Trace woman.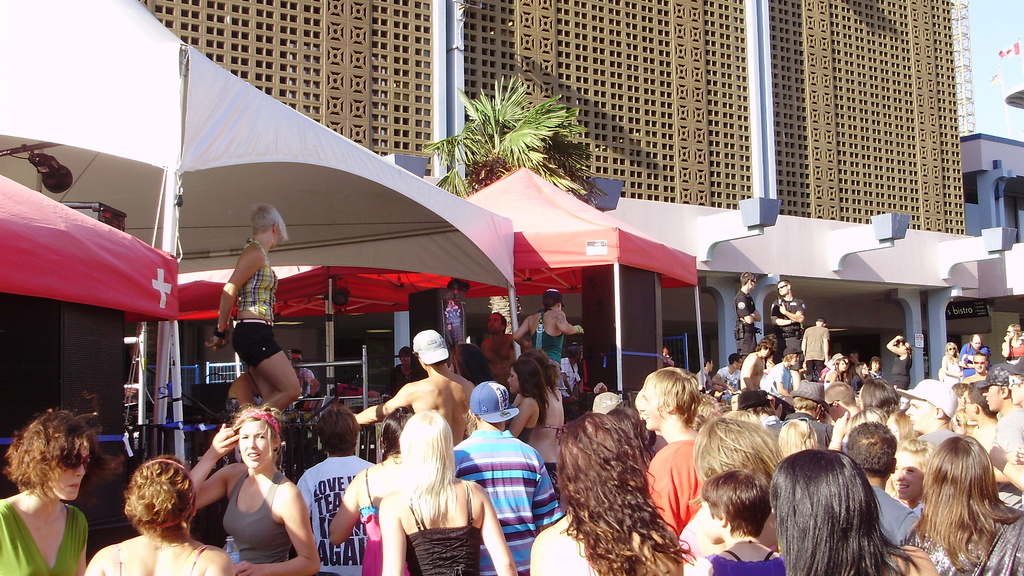
Traced to (514, 287, 582, 383).
